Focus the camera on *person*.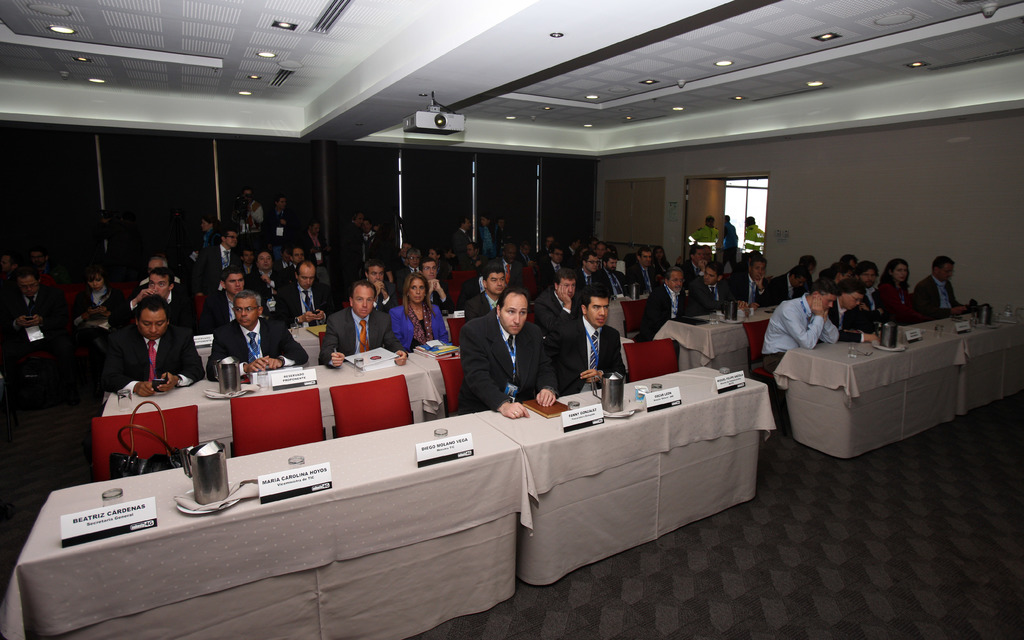
Focus region: x1=541 y1=278 x2=576 y2=341.
